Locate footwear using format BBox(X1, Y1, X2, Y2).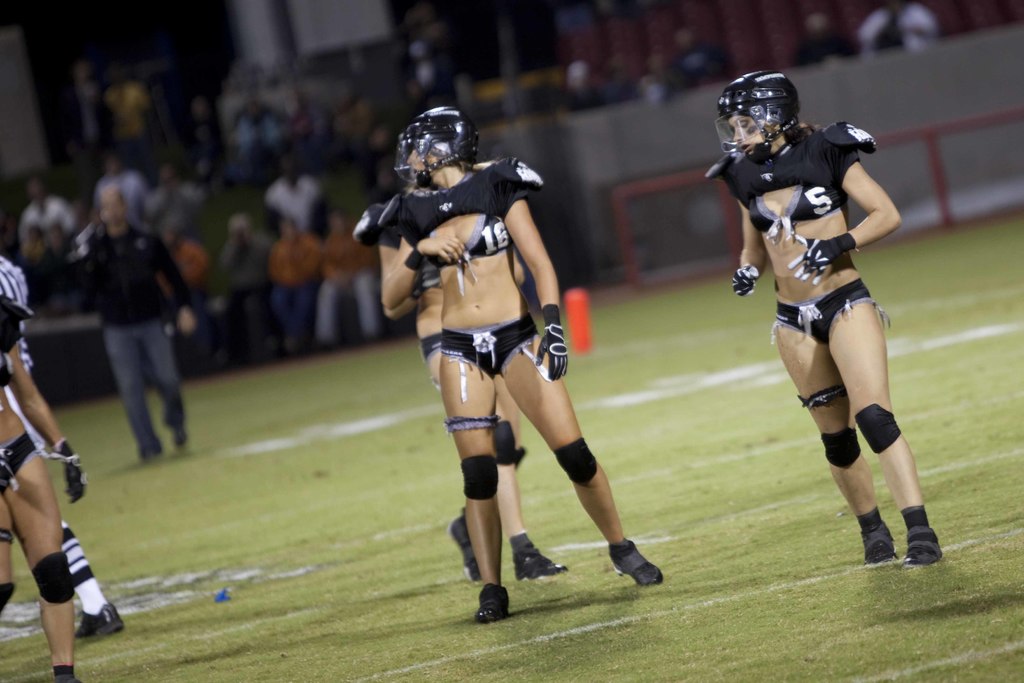
BBox(470, 580, 514, 621).
